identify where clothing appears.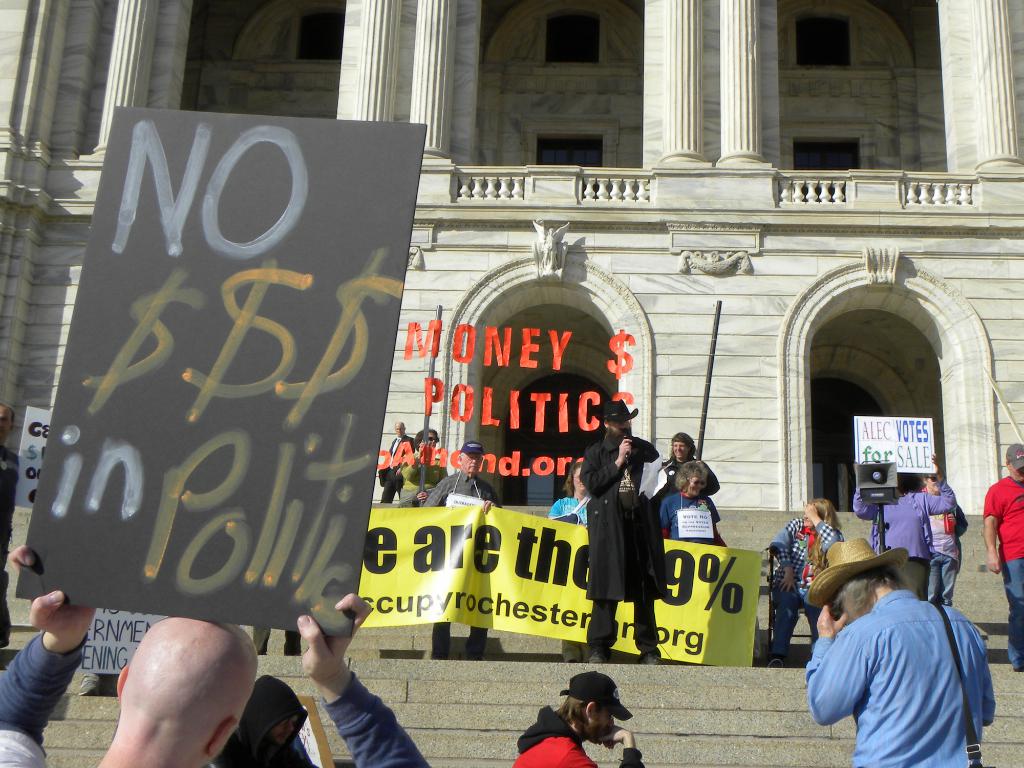
Appears at {"x1": 575, "y1": 435, "x2": 663, "y2": 601}.
